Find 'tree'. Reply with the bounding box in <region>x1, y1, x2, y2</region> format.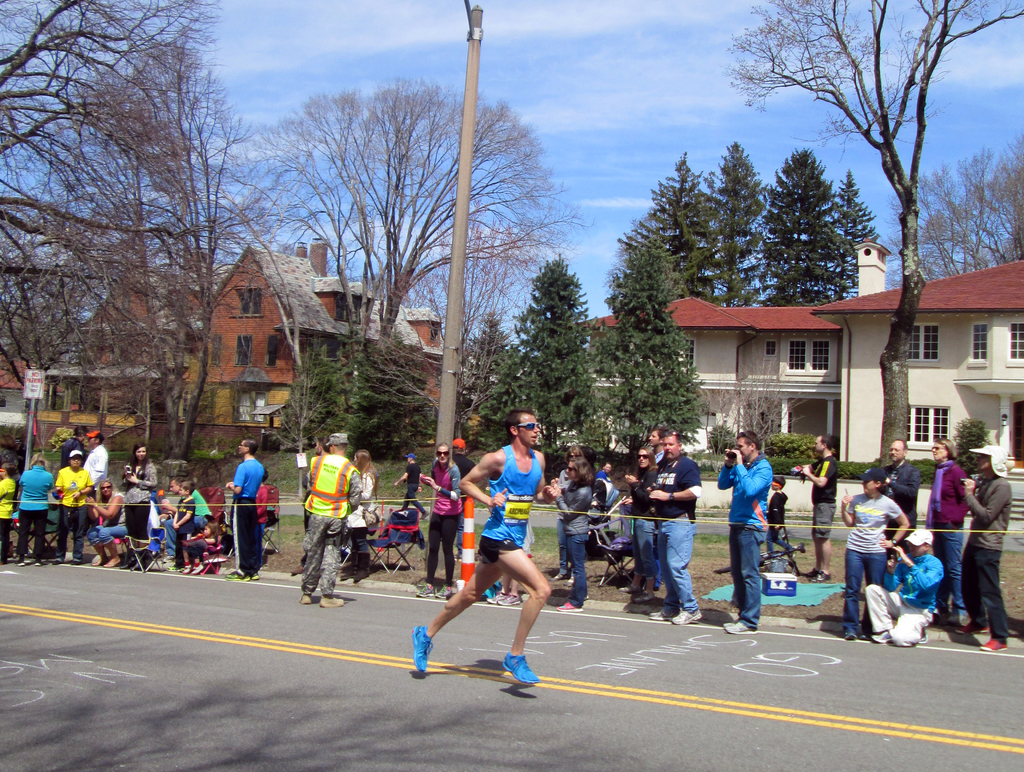
<region>602, 240, 701, 463</region>.
